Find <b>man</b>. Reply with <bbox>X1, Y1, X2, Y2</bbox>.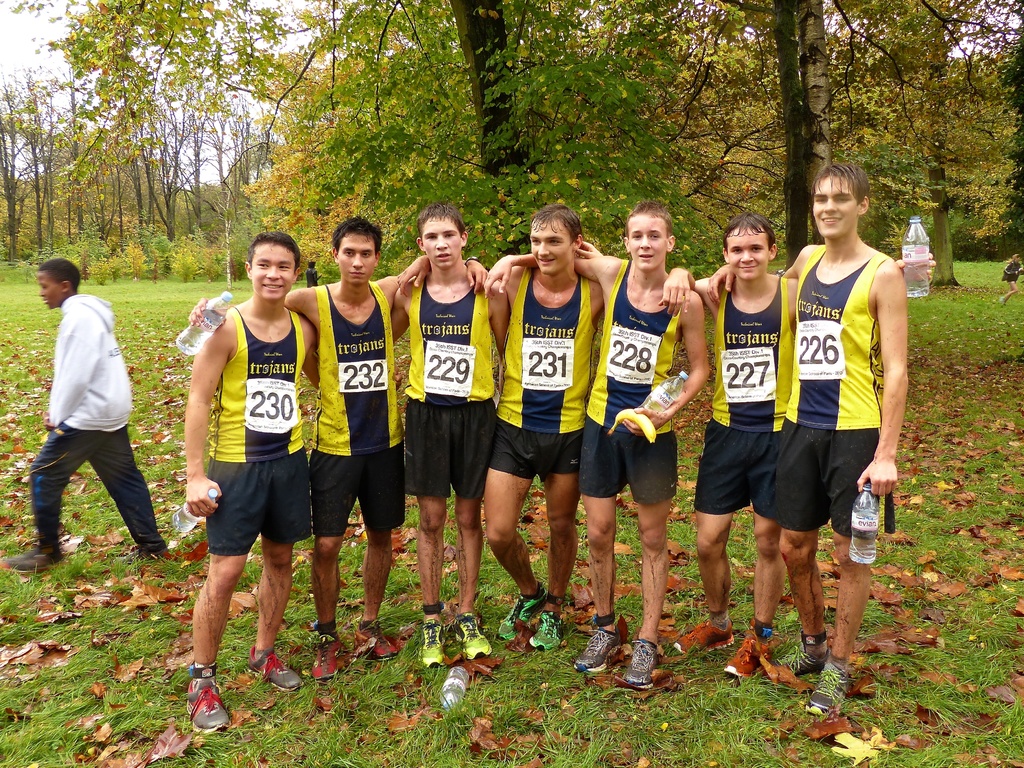
<bbox>486, 201, 708, 685</bbox>.
